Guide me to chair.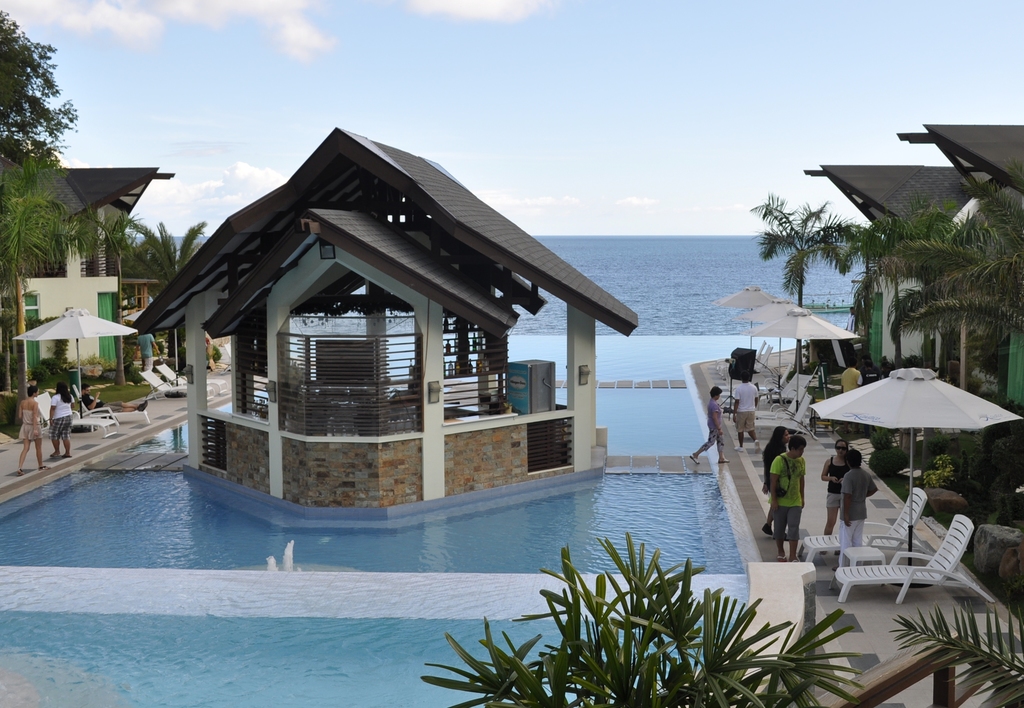
Guidance: x1=753, y1=392, x2=819, y2=440.
